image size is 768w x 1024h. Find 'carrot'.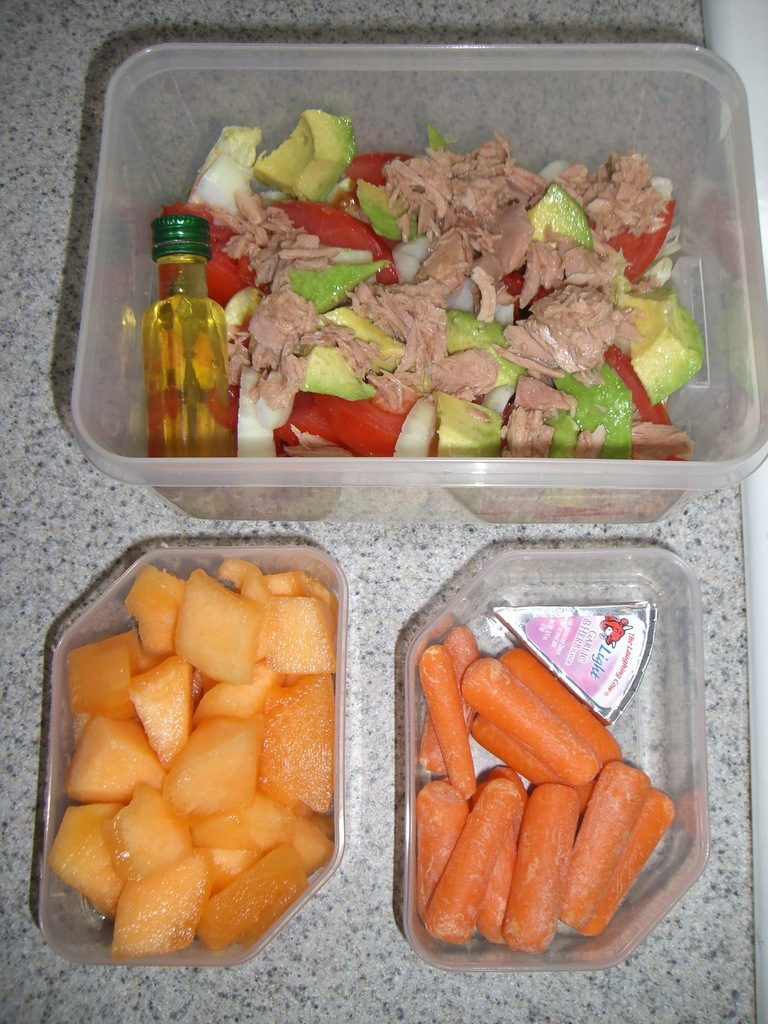
bbox=(460, 655, 605, 785).
